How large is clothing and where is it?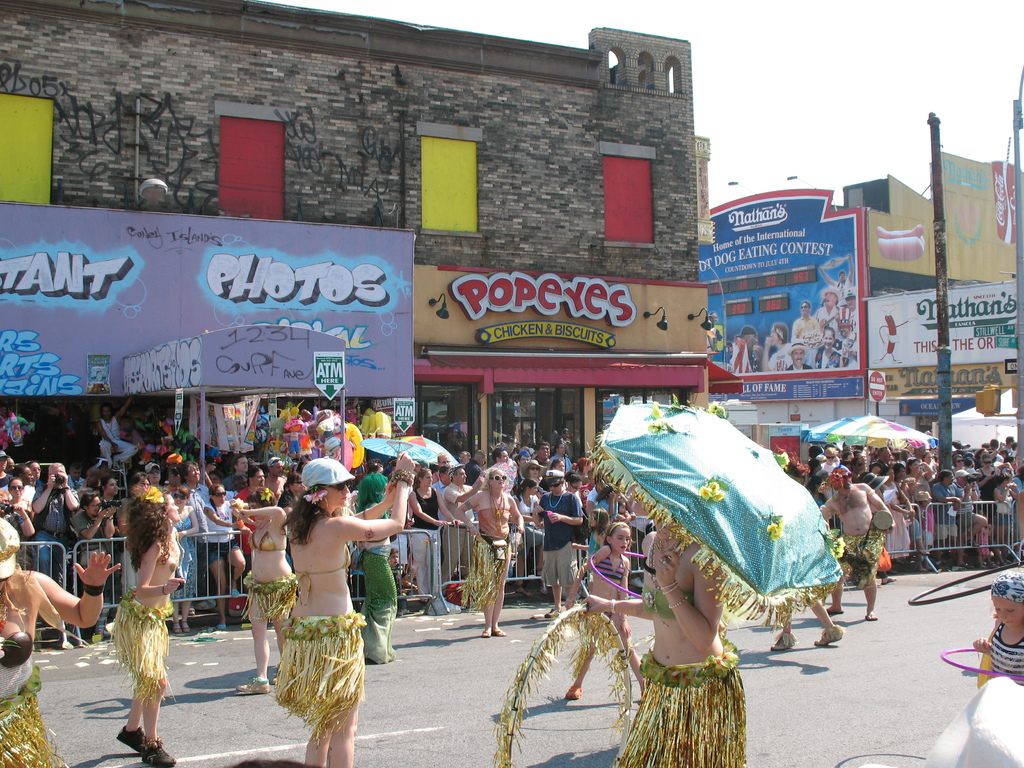
Bounding box: [986,619,1023,685].
